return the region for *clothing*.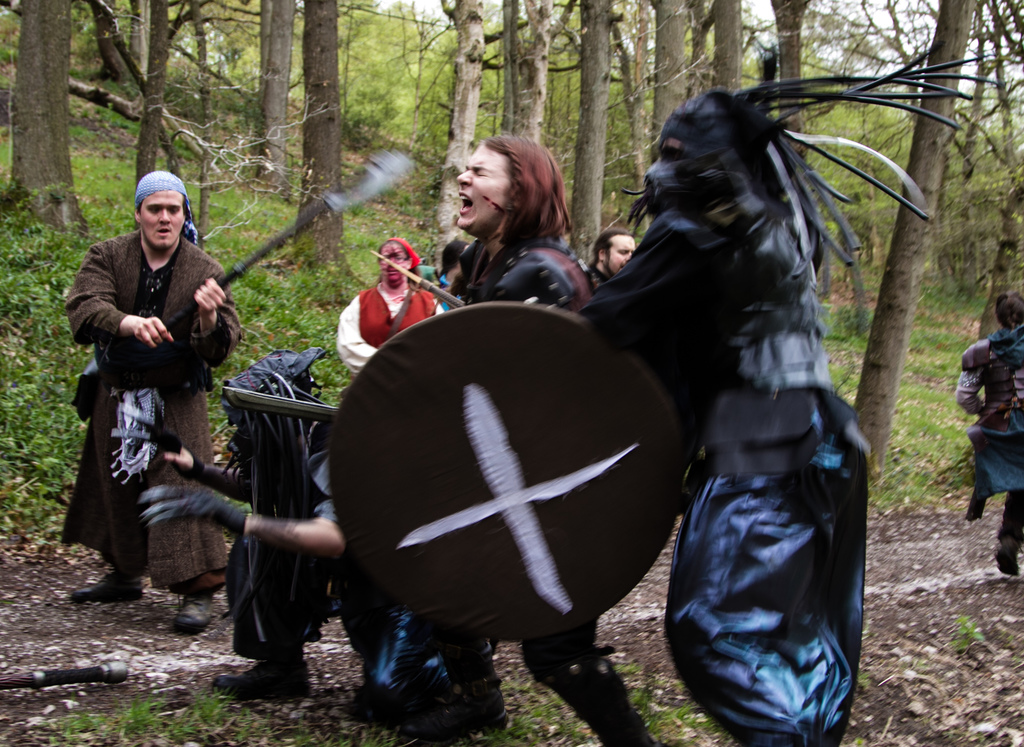
locate(342, 276, 442, 365).
